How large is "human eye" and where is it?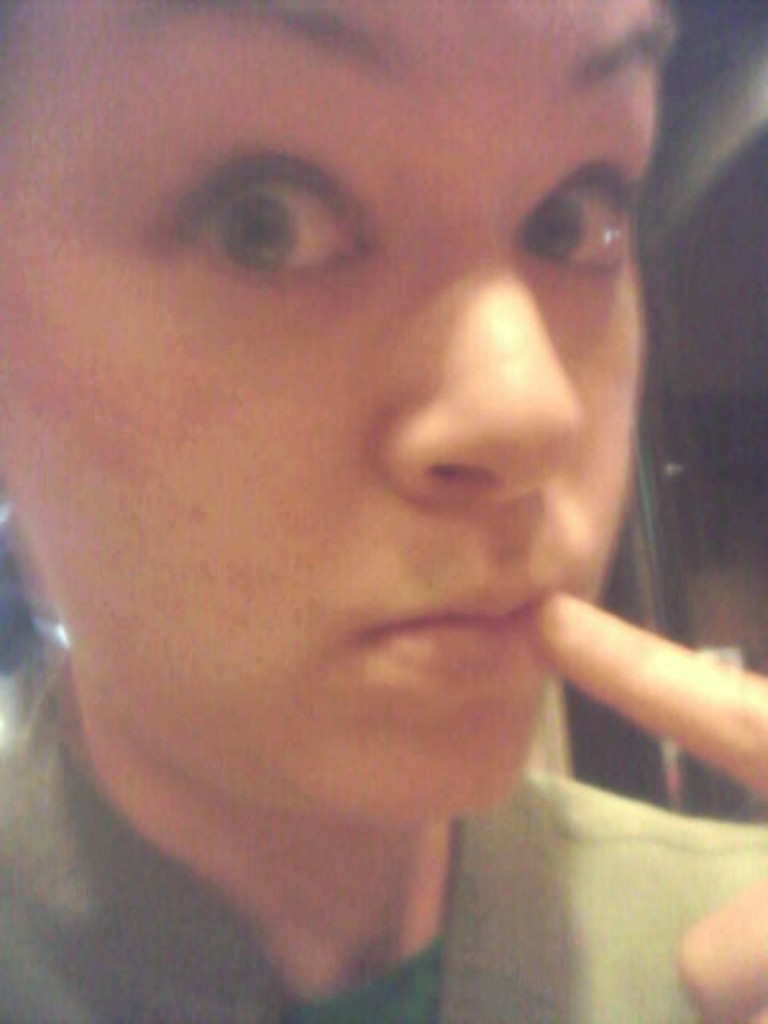
Bounding box: bbox=(130, 102, 382, 298).
